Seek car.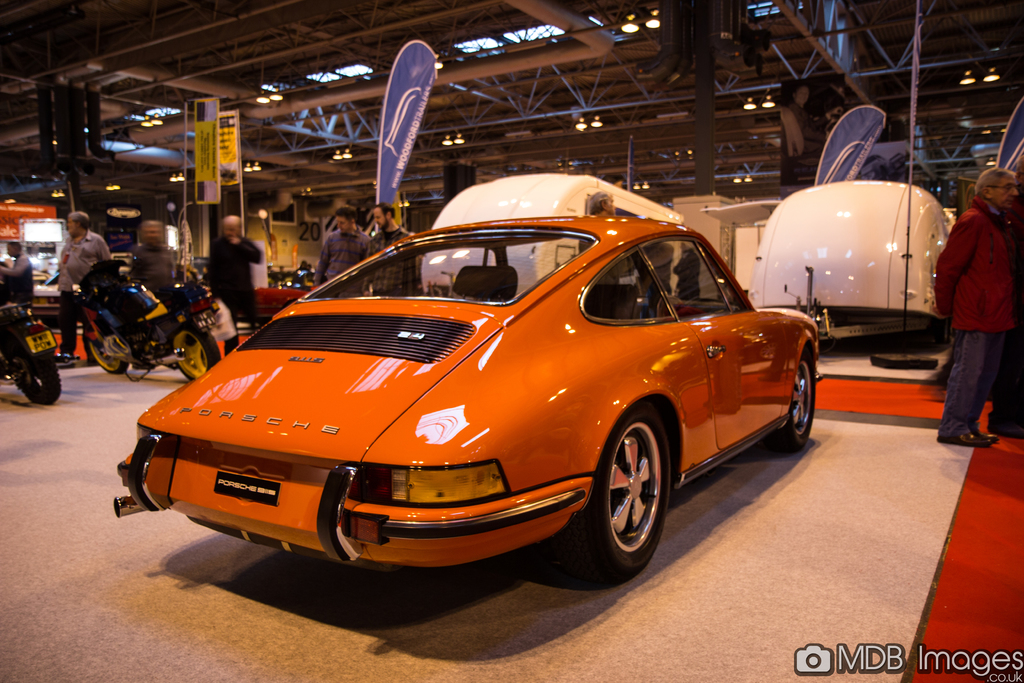
{"x1": 109, "y1": 215, "x2": 818, "y2": 586}.
